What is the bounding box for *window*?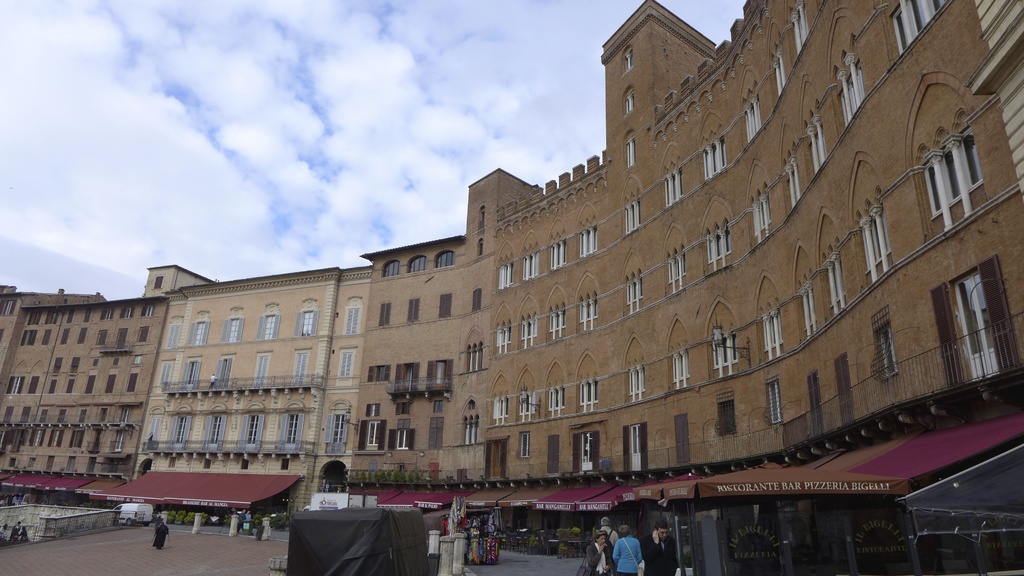
(335,346,356,388).
